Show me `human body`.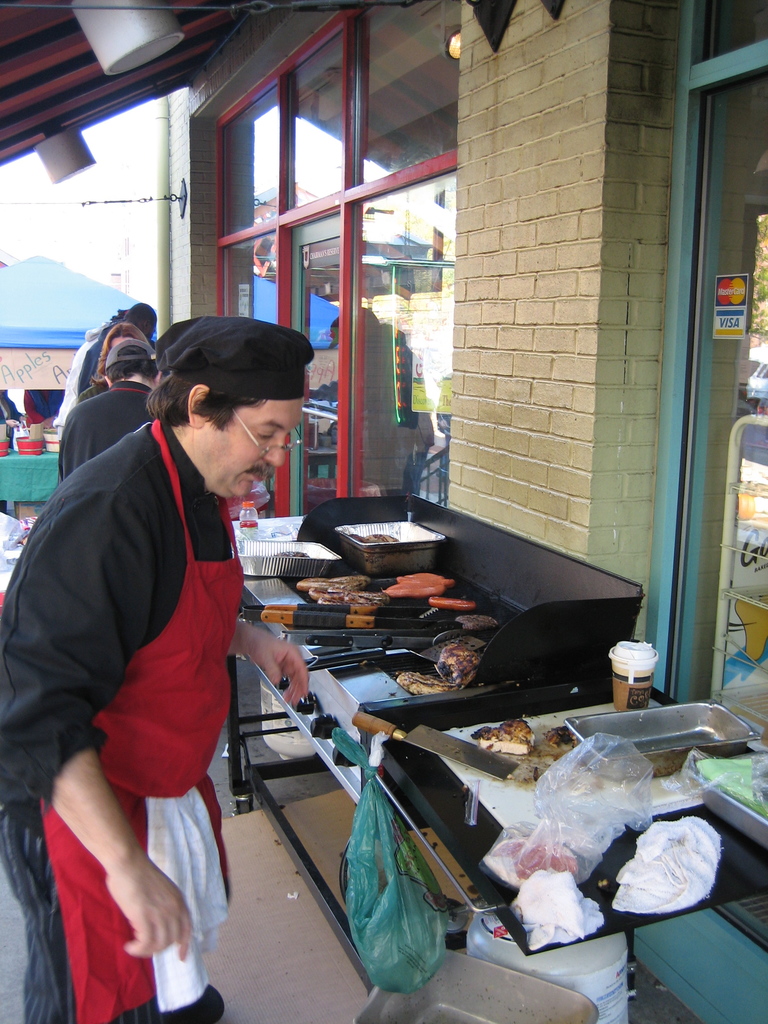
`human body` is here: <bbox>59, 341, 162, 483</bbox>.
